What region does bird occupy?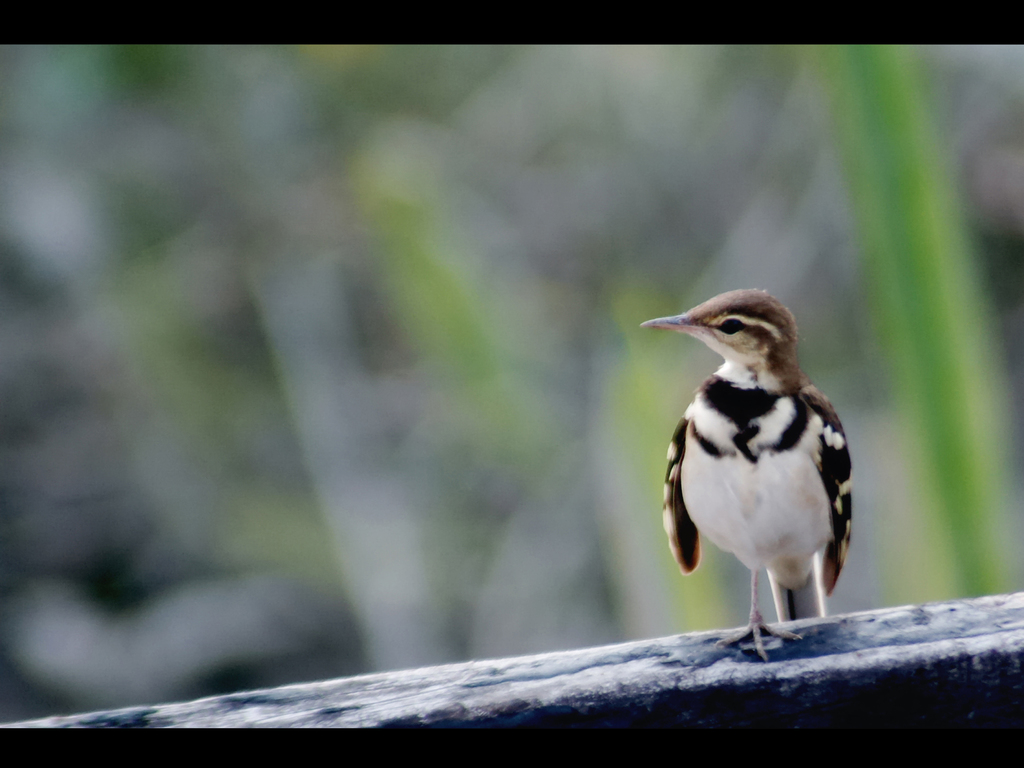
x1=656 y1=303 x2=873 y2=678.
